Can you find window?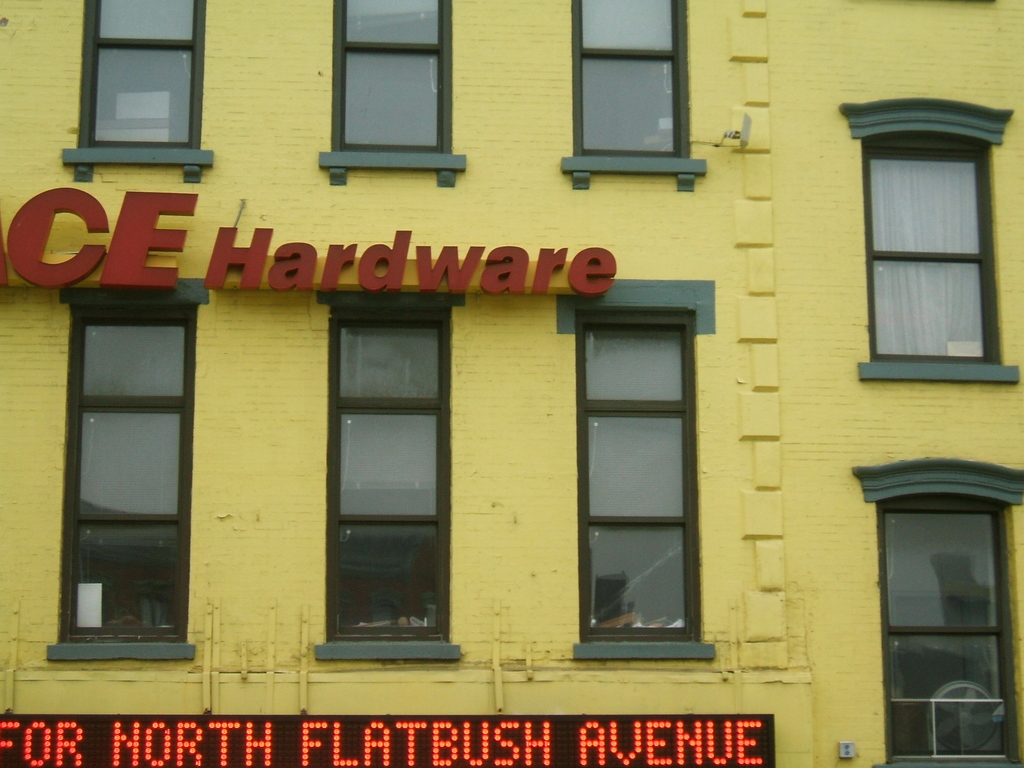
Yes, bounding box: Rect(321, 288, 452, 643).
